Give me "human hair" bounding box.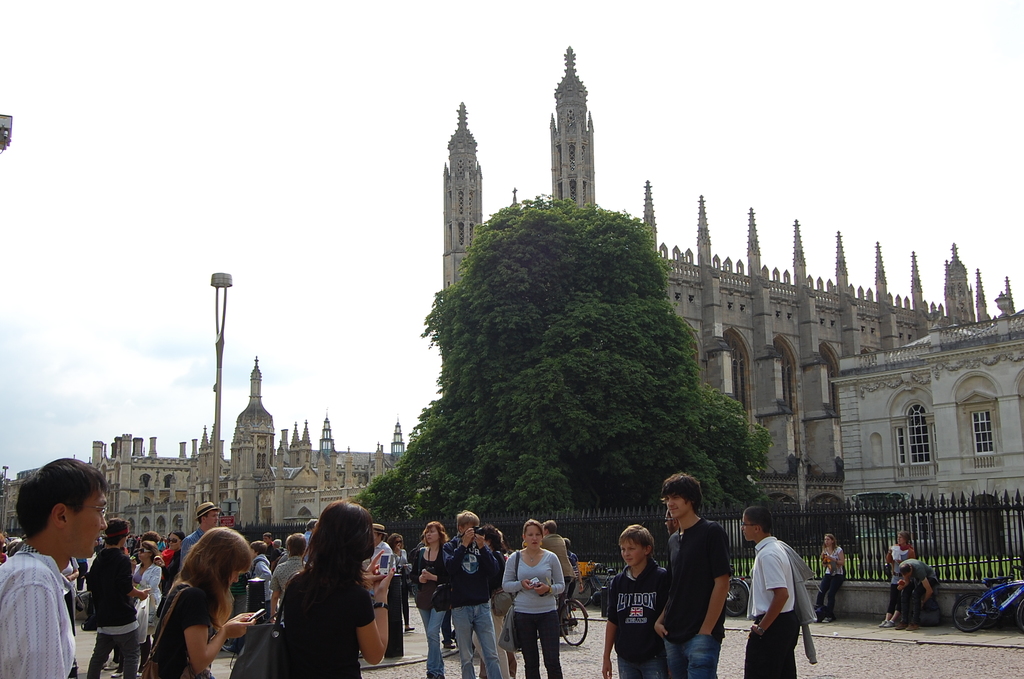
<box>424,523,445,544</box>.
